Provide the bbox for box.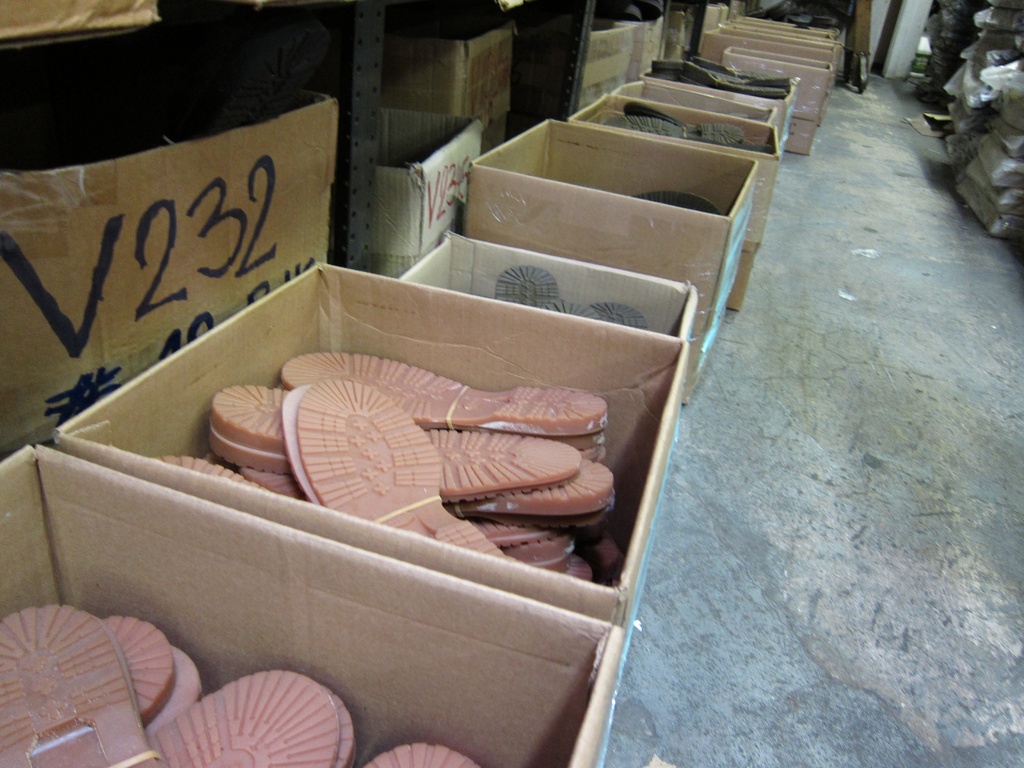
[45, 42, 339, 444].
